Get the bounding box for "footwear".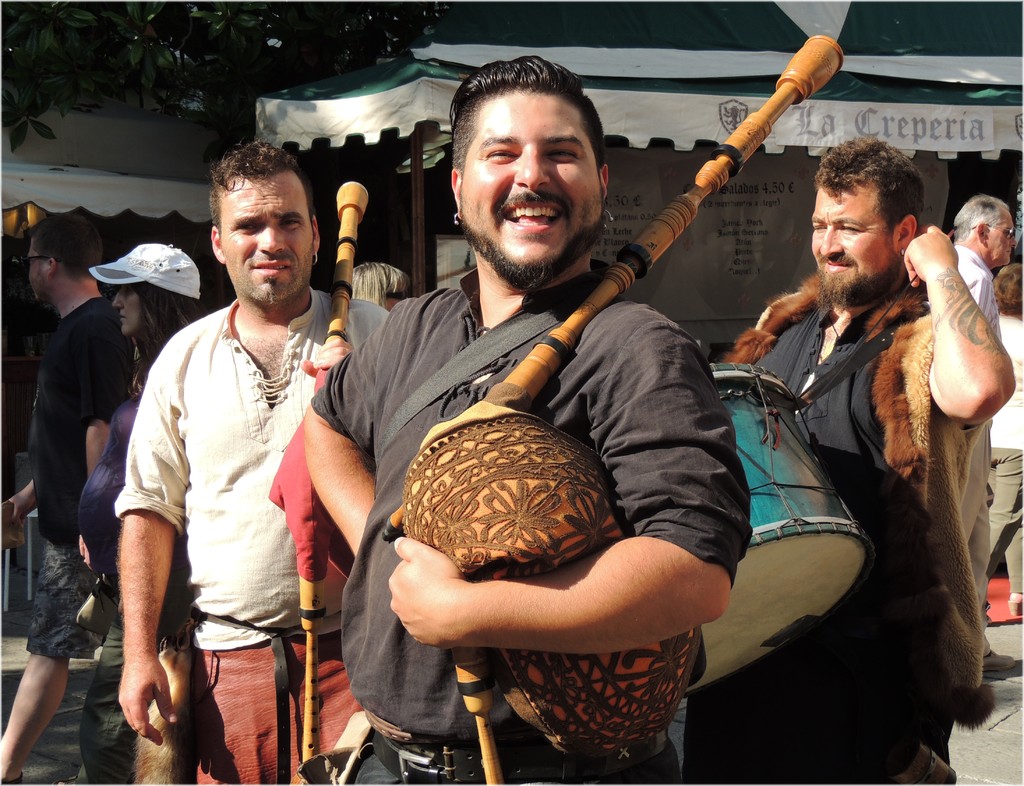
l=1011, t=593, r=1023, b=609.
